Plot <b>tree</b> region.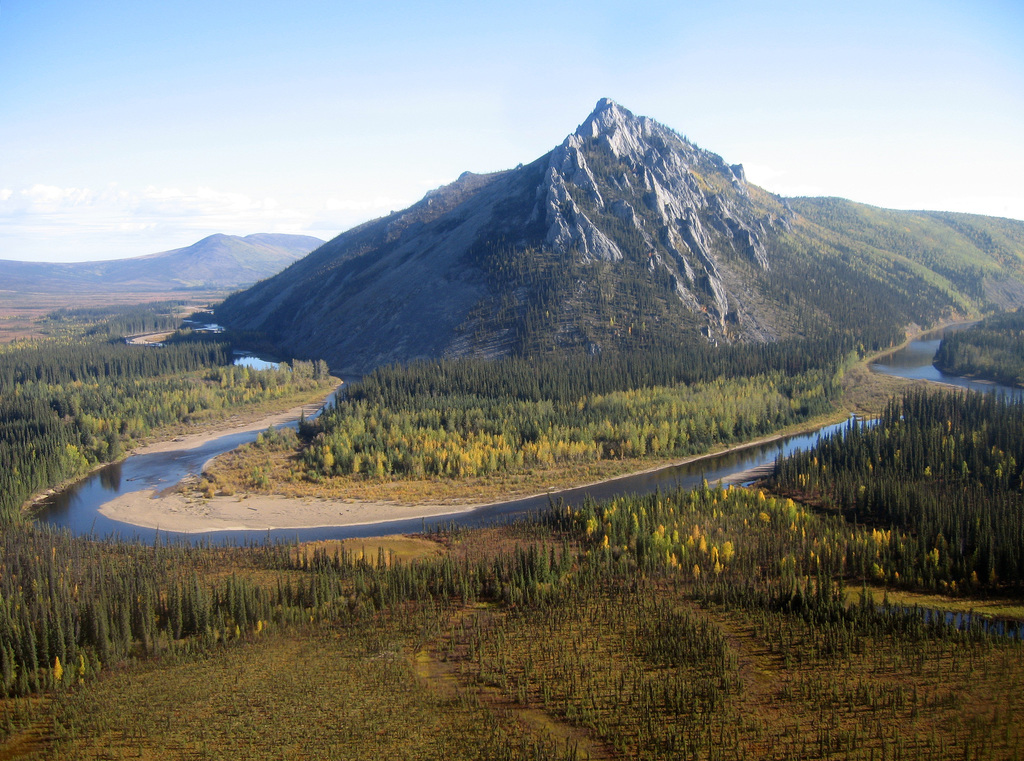
Plotted at <region>223, 582, 257, 644</region>.
